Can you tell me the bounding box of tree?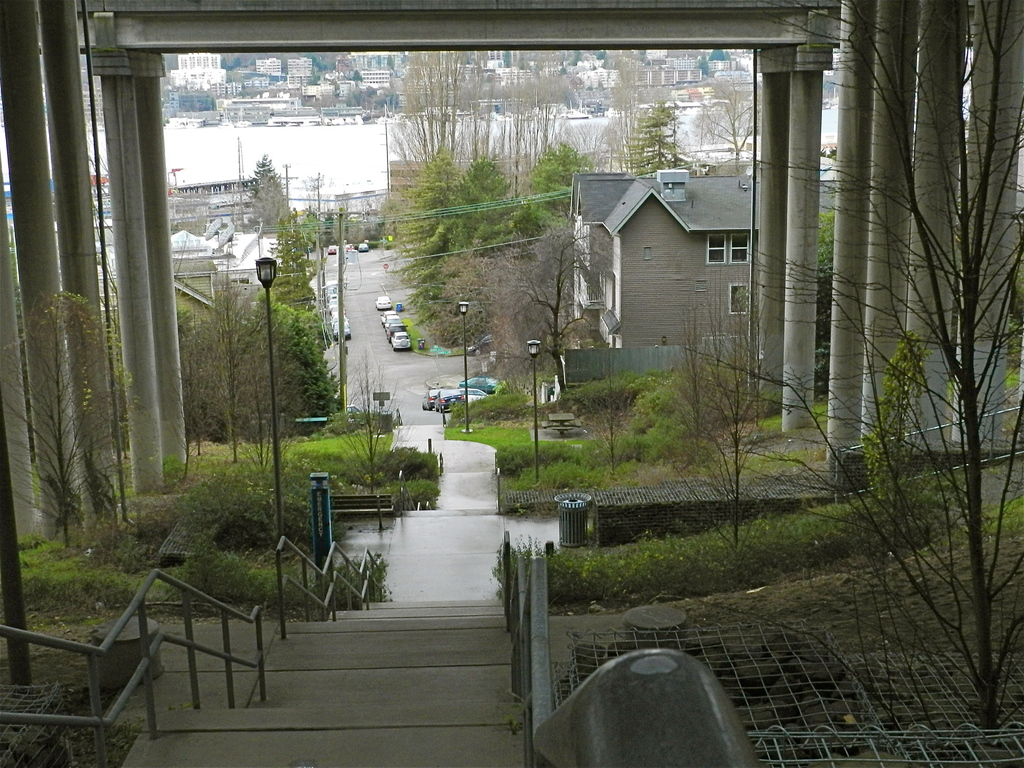
select_region(0, 287, 140, 554).
